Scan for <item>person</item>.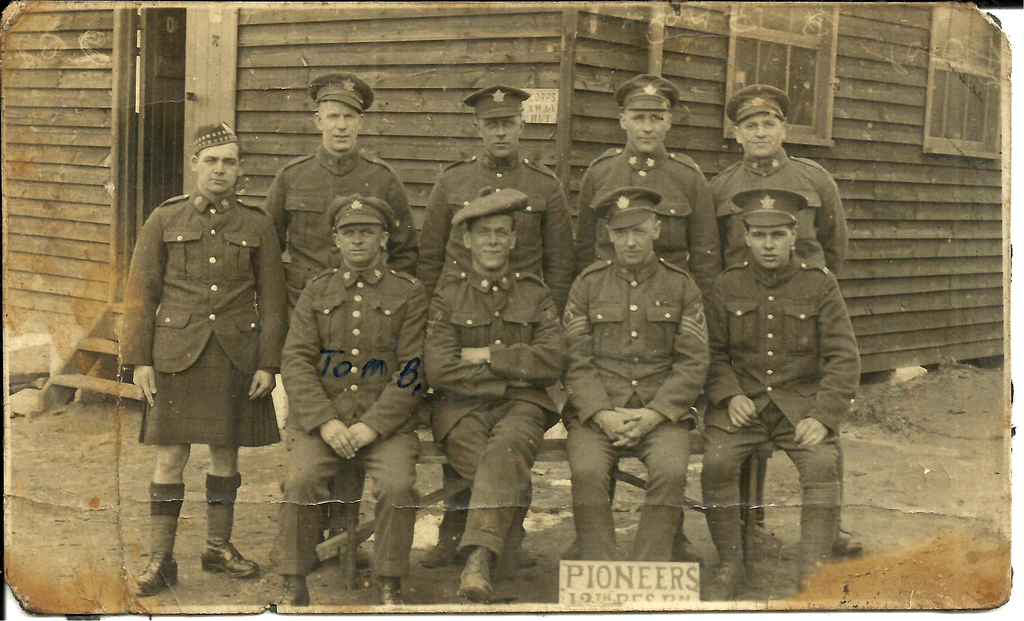
Scan result: {"left": 579, "top": 70, "right": 719, "bottom": 349}.
